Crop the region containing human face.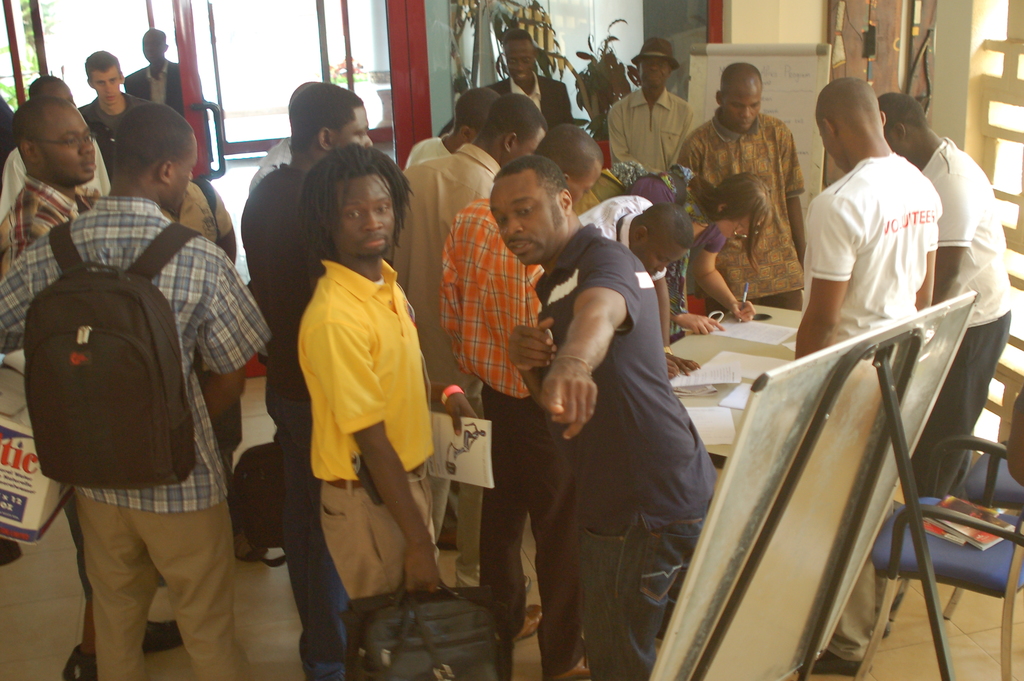
Crop region: {"x1": 570, "y1": 146, "x2": 601, "y2": 206}.
